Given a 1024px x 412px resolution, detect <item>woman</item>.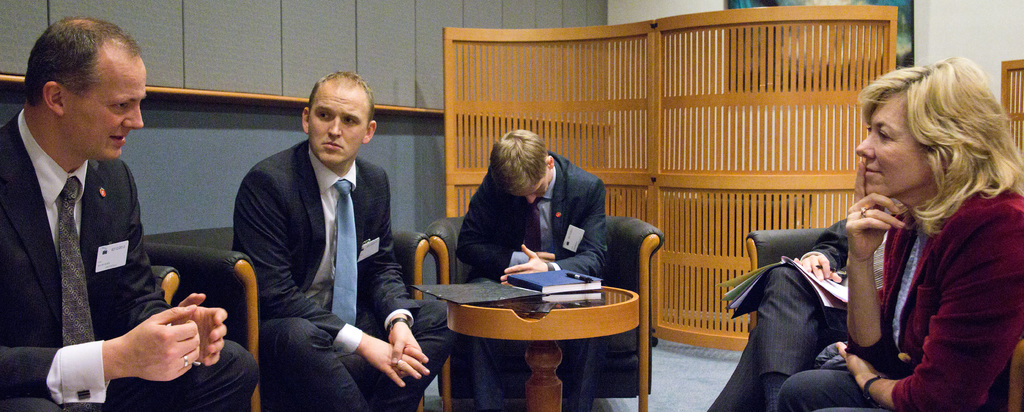
(804,49,1013,411).
